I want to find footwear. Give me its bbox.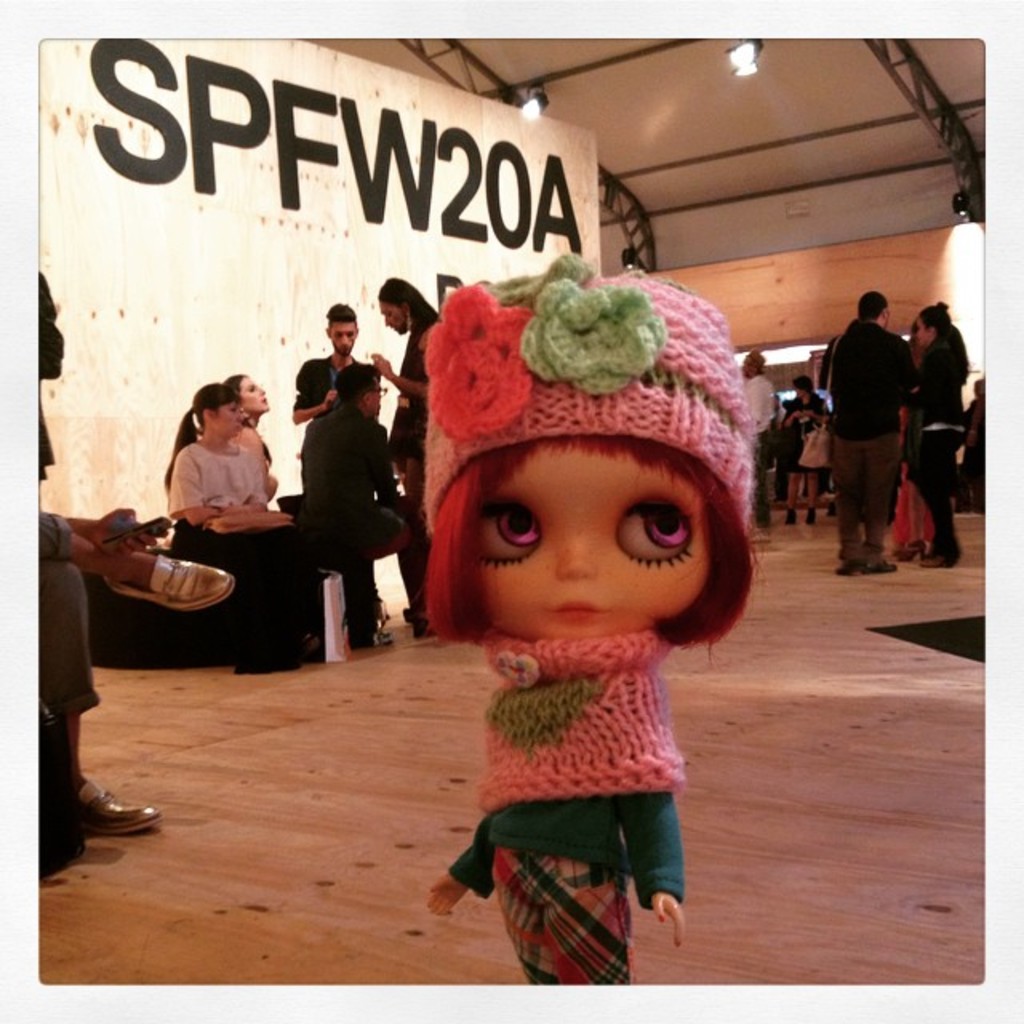
<region>914, 547, 957, 571</region>.
